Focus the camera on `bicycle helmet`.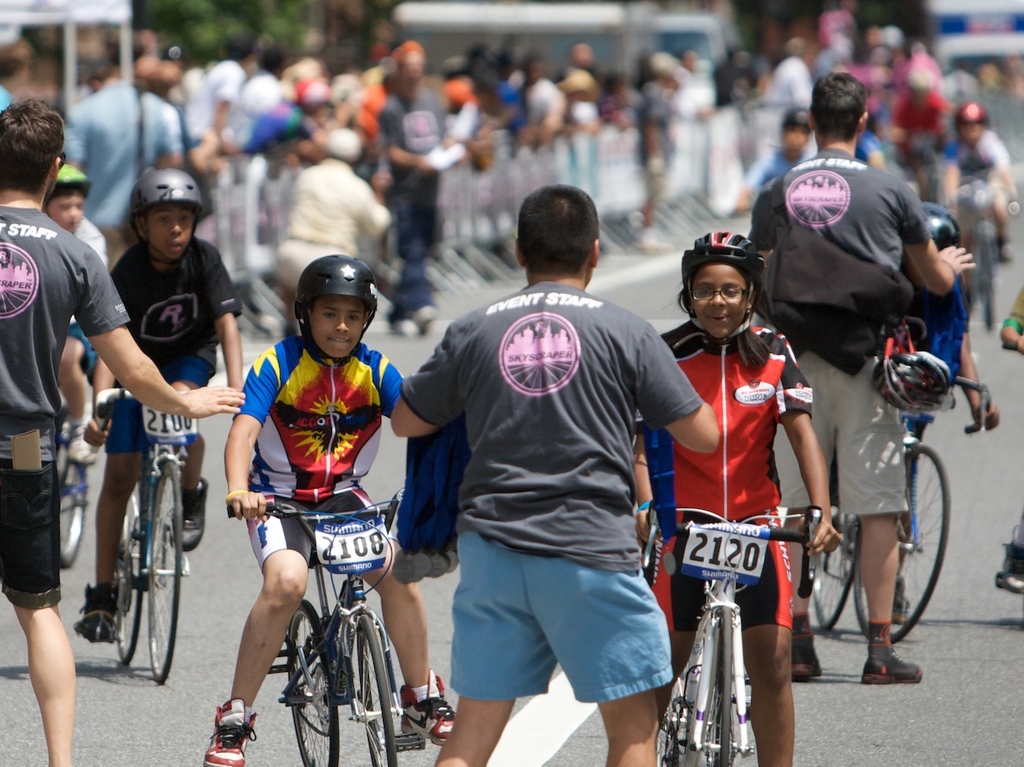
Focus region: (925, 207, 963, 248).
